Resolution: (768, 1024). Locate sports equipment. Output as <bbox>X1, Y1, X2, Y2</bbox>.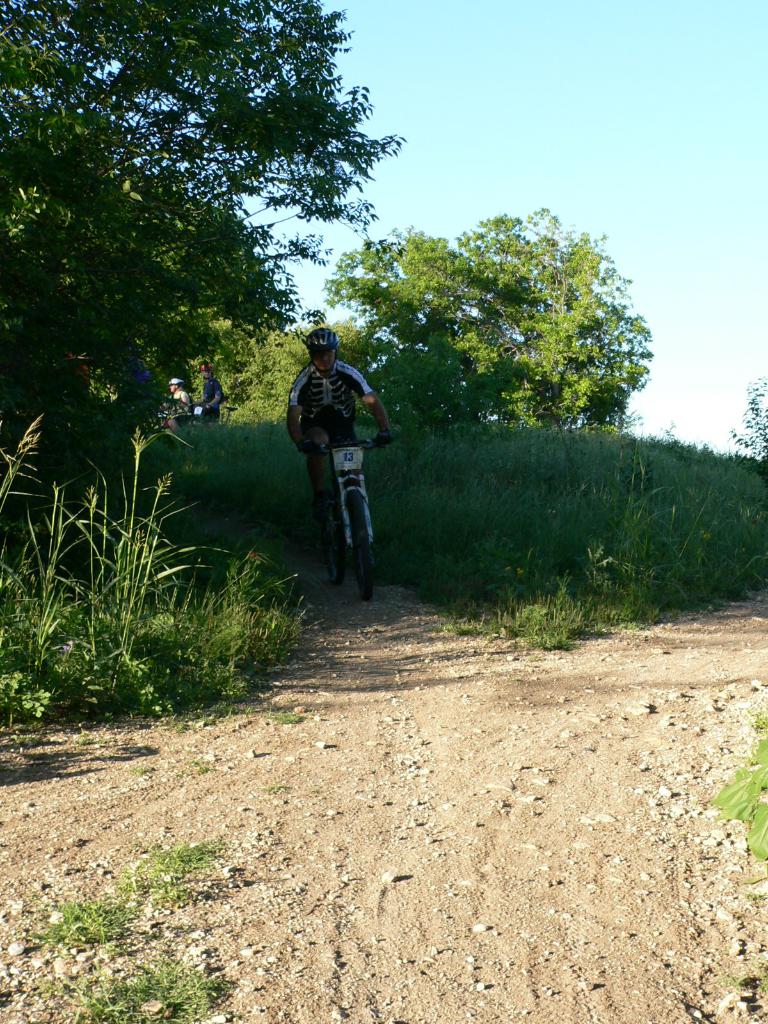
<bbox>301, 327, 343, 378</bbox>.
